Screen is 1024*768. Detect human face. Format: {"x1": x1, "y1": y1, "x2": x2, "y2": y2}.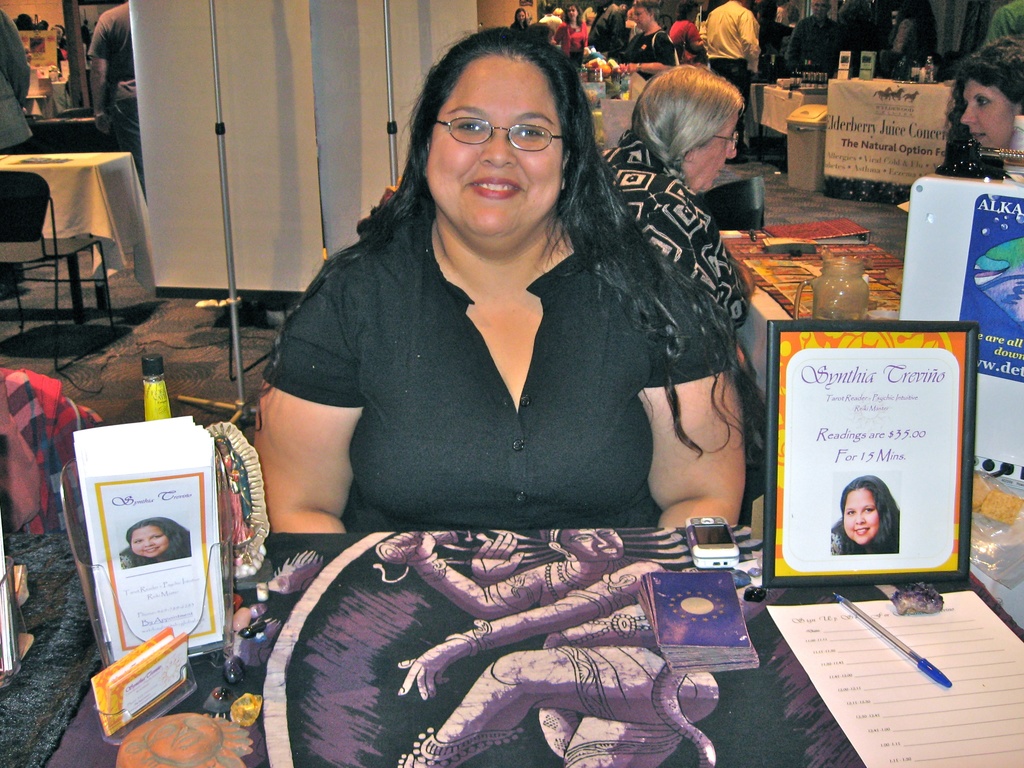
{"x1": 517, "y1": 13, "x2": 525, "y2": 24}.
